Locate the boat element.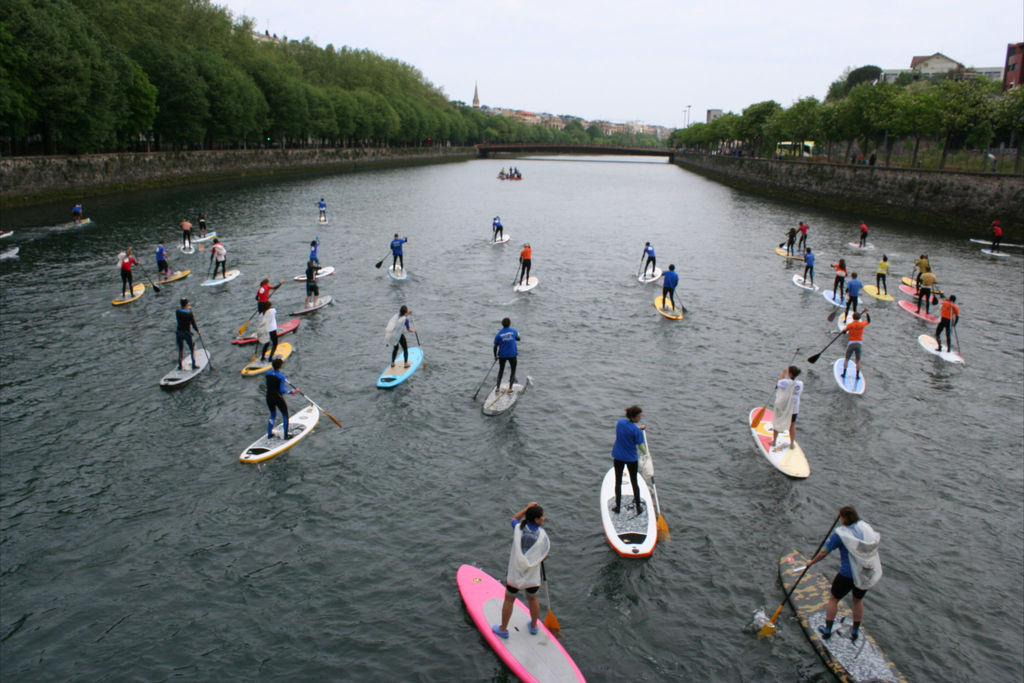
Element bbox: (795, 278, 816, 288).
